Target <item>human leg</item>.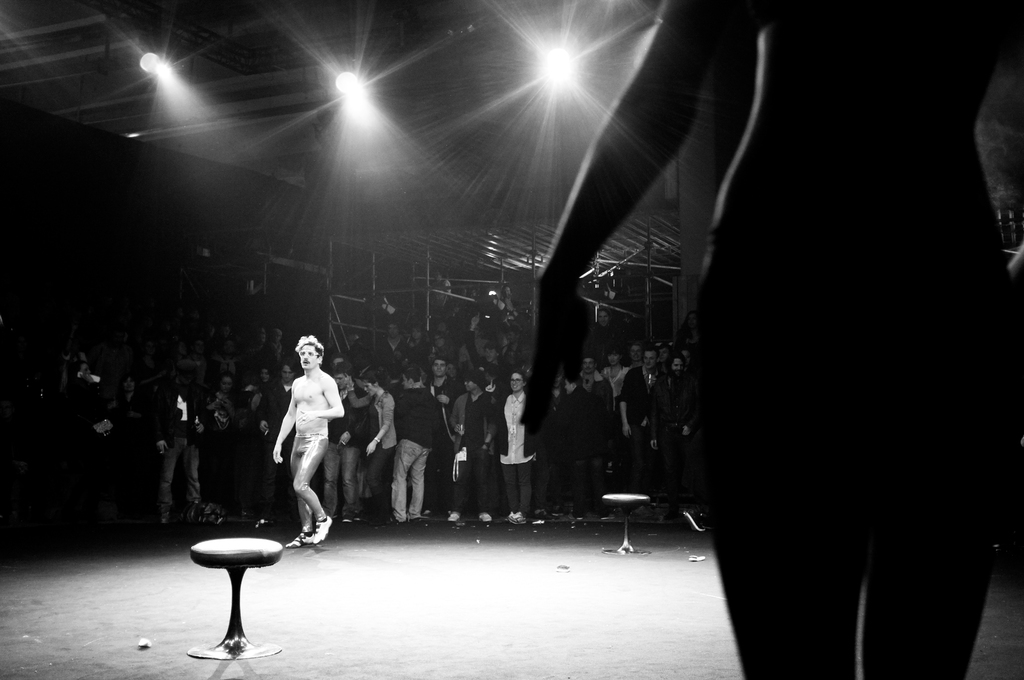
Target region: detection(455, 457, 465, 524).
